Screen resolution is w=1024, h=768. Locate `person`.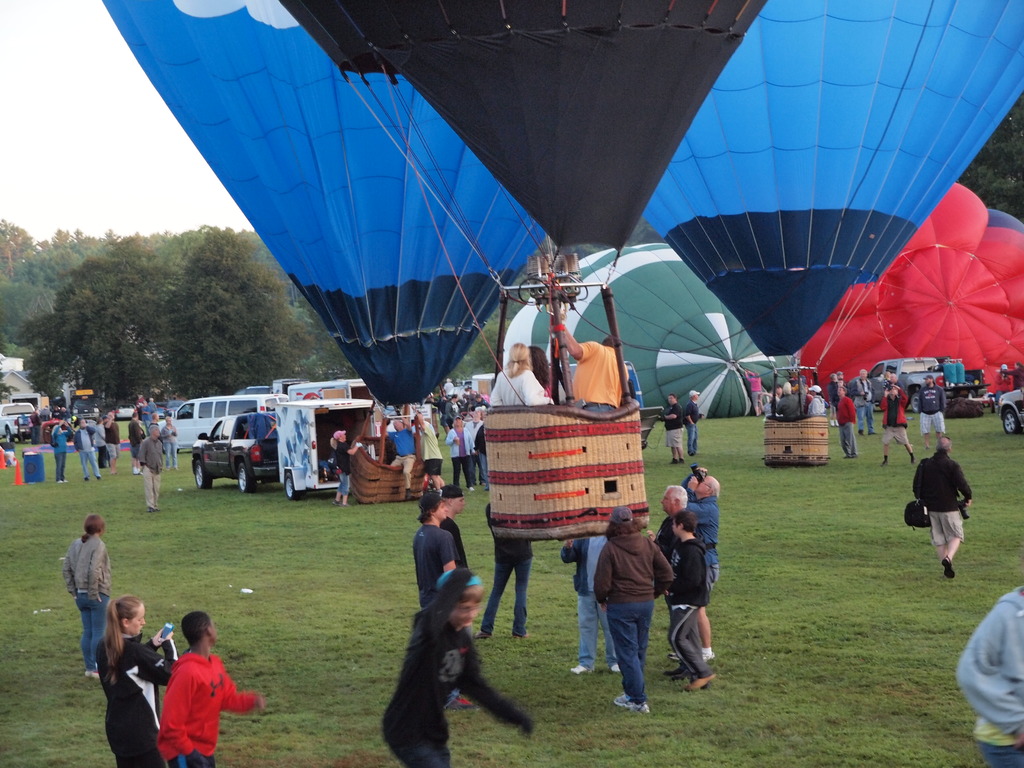
98, 410, 123, 471.
